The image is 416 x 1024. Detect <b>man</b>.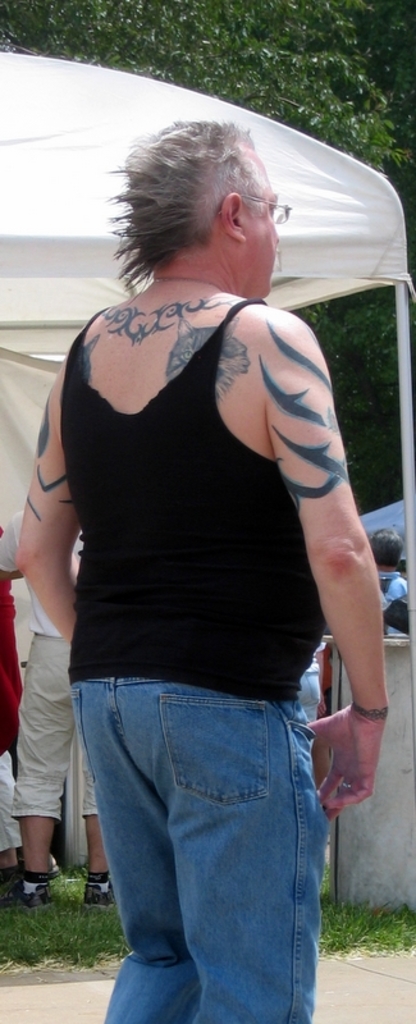
Detection: (15, 86, 398, 1023).
